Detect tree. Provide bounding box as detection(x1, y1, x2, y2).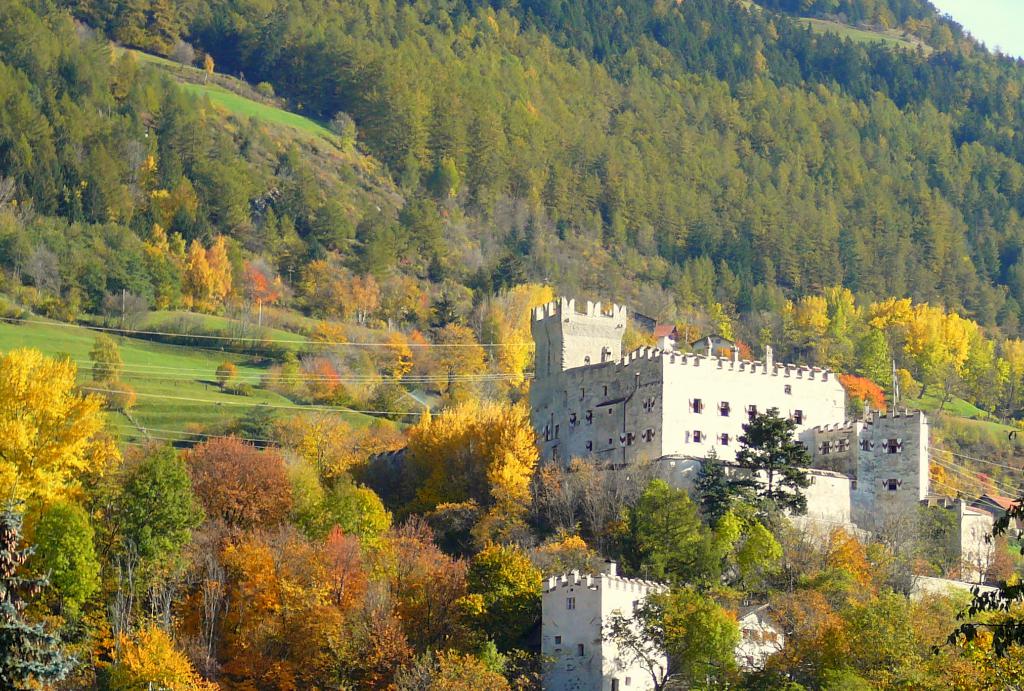
detection(165, 38, 199, 70).
